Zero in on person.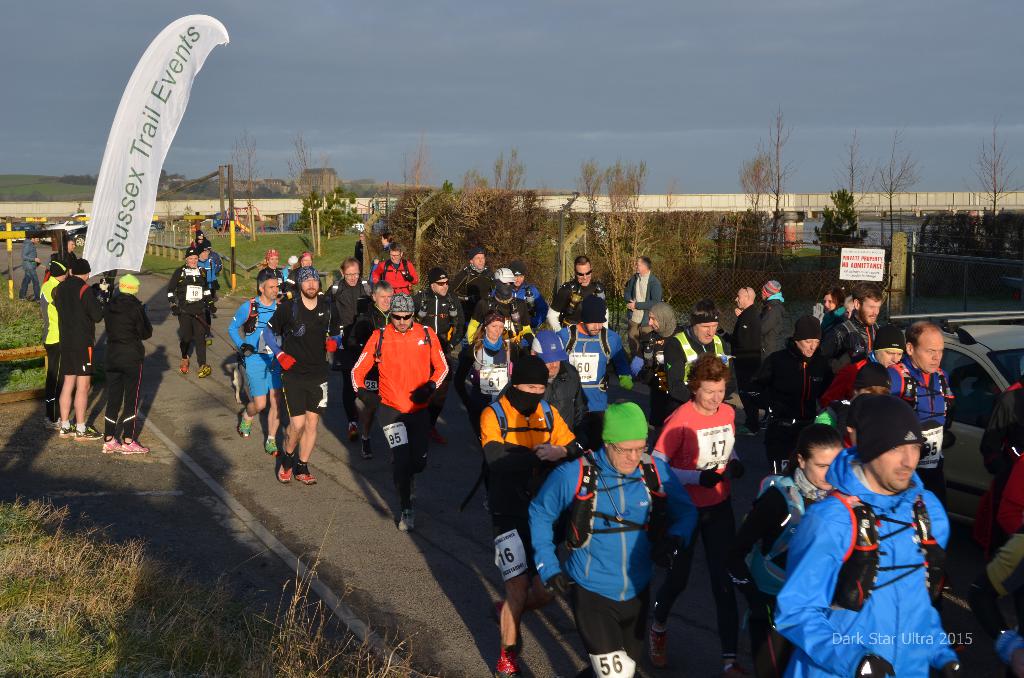
Zeroed in: <region>347, 281, 394, 462</region>.
